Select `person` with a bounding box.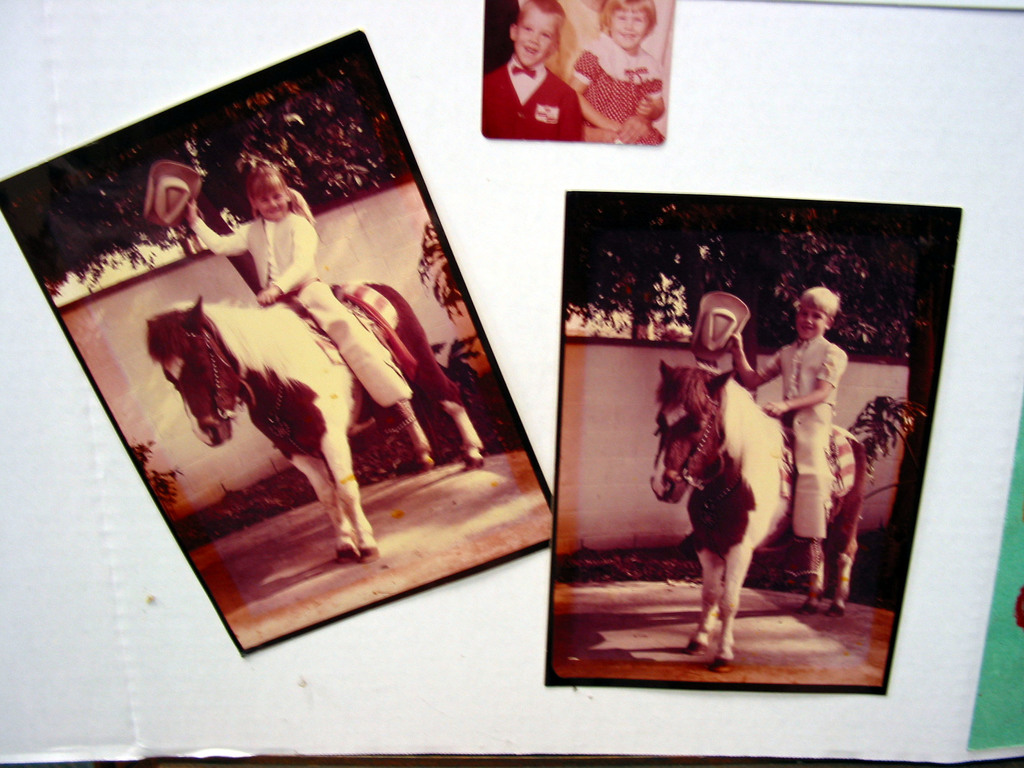
[559,0,682,145].
